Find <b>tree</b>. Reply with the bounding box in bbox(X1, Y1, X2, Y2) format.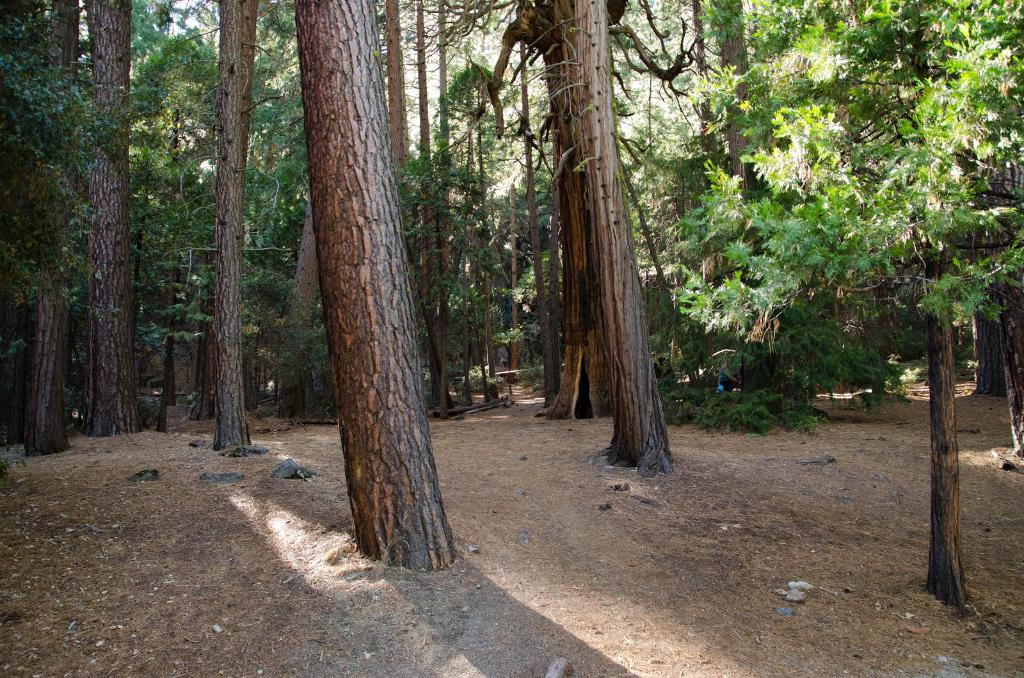
bbox(868, 3, 1010, 404).
